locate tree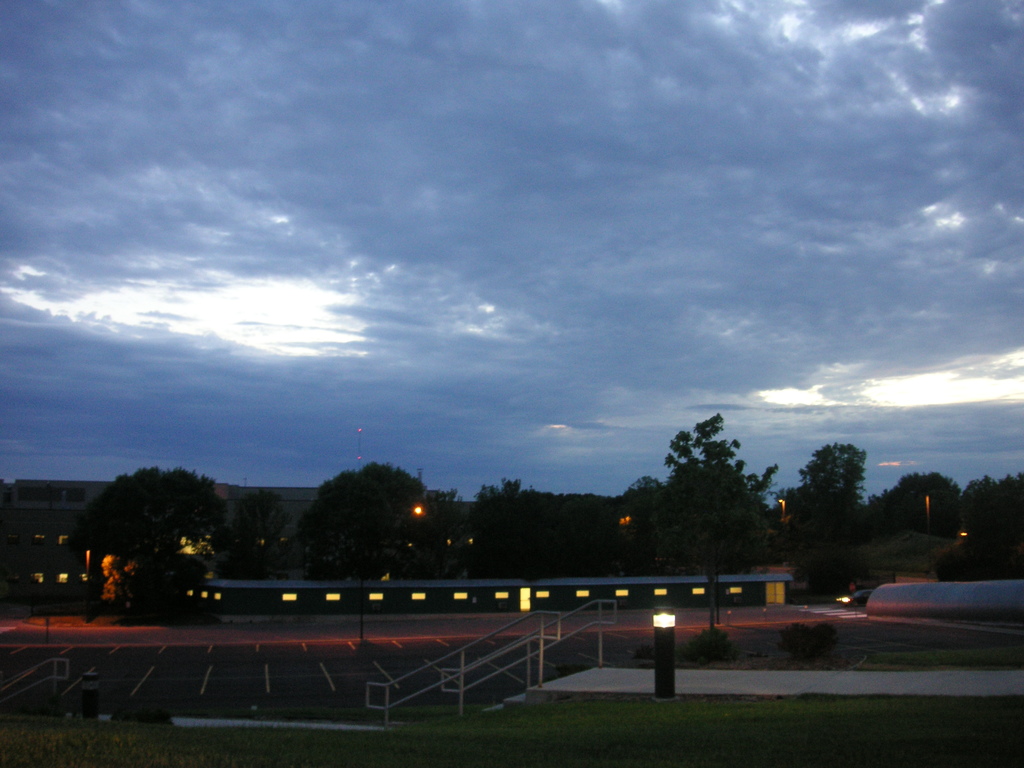
pyautogui.locateOnScreen(613, 408, 788, 600)
